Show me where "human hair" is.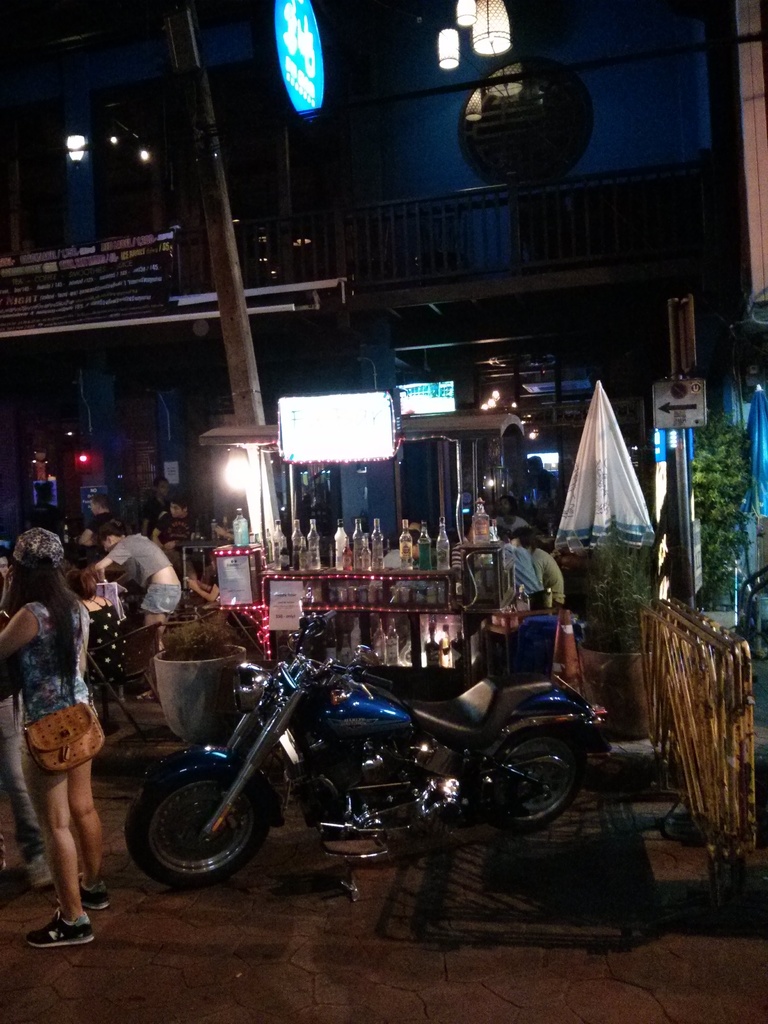
"human hair" is at bbox=(152, 477, 170, 499).
